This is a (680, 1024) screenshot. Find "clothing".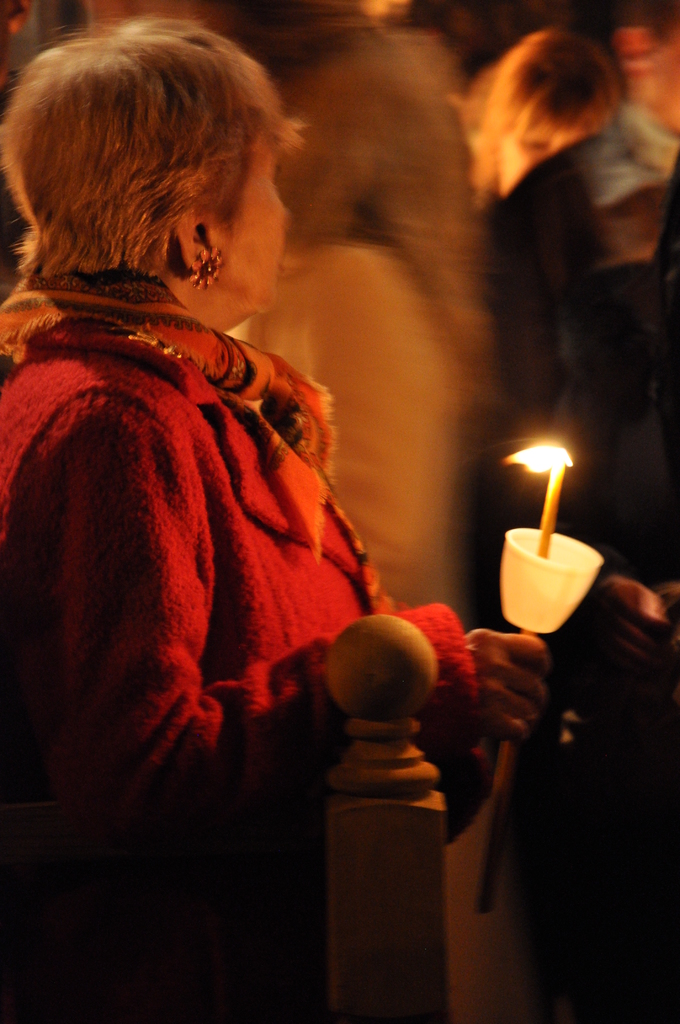
Bounding box: locate(462, 116, 679, 1023).
